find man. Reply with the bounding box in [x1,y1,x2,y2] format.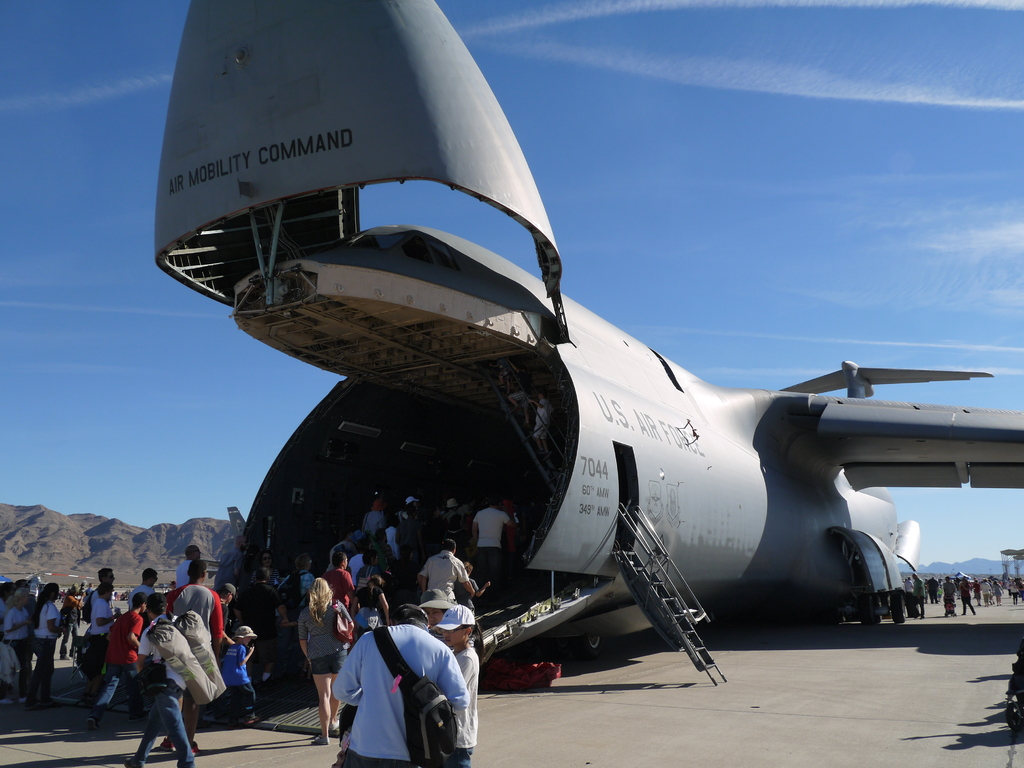
[527,389,554,456].
